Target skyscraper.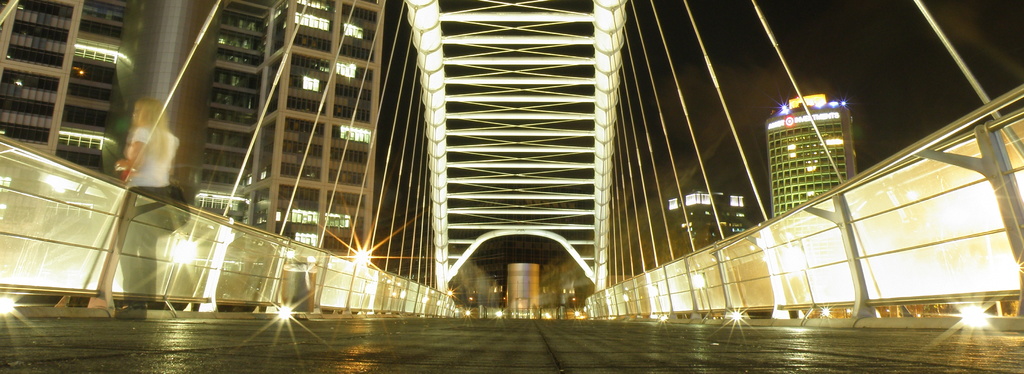
Target region: left=764, top=86, right=873, bottom=232.
